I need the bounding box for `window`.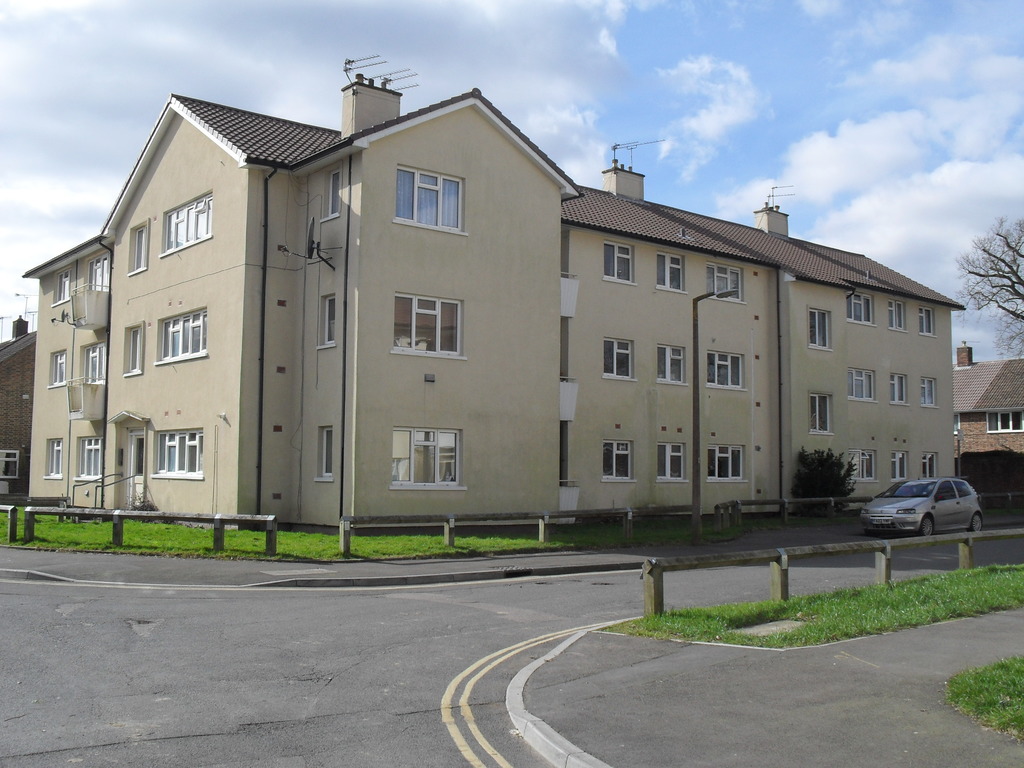
Here it is: 846,373,874,399.
